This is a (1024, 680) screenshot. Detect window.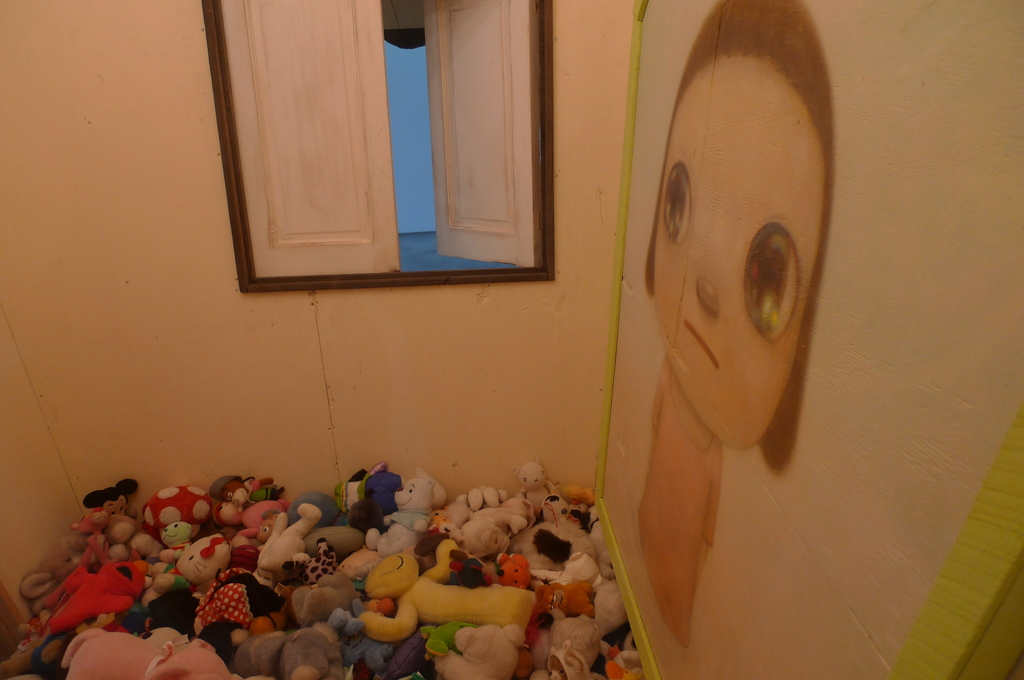
{"left": 198, "top": 0, "right": 574, "bottom": 302}.
